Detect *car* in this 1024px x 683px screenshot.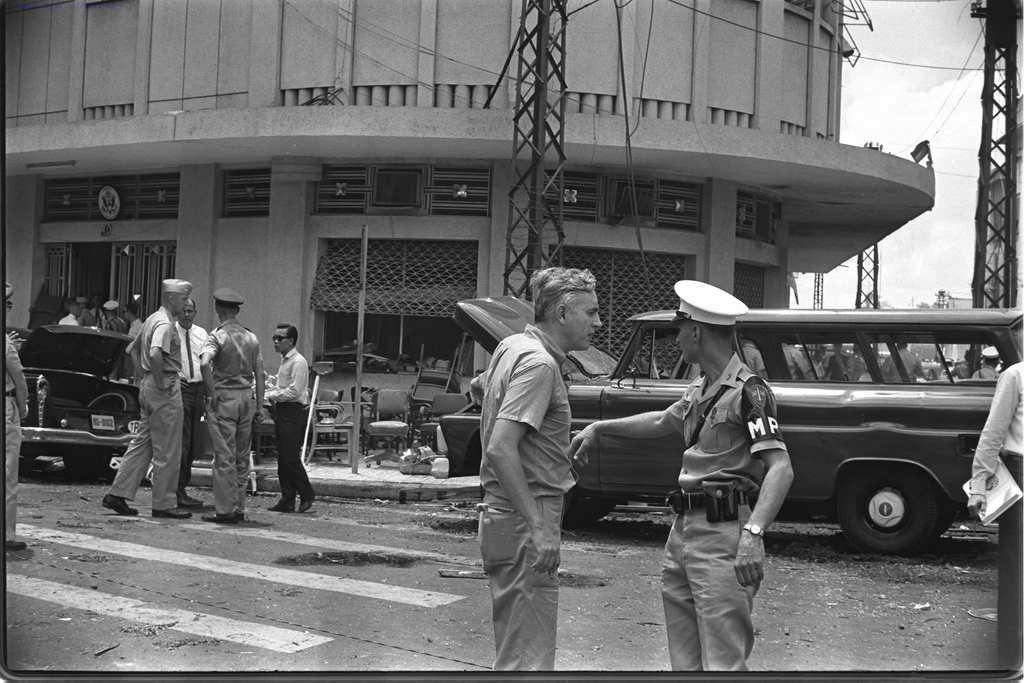
Detection: (left=12, top=316, right=130, bottom=481).
